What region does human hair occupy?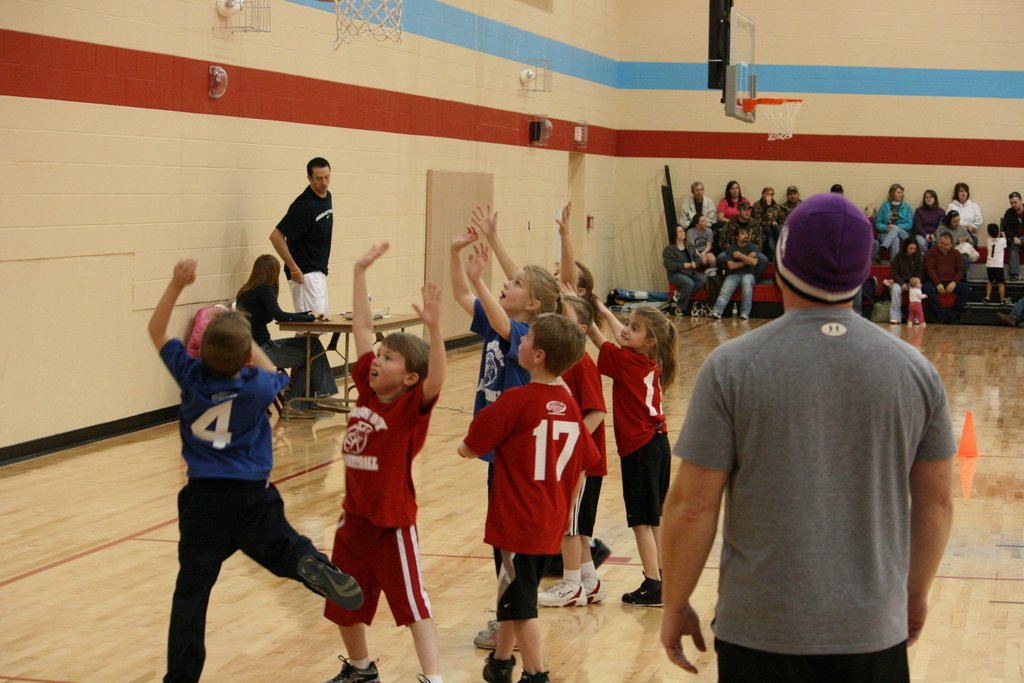
rect(522, 263, 564, 311).
